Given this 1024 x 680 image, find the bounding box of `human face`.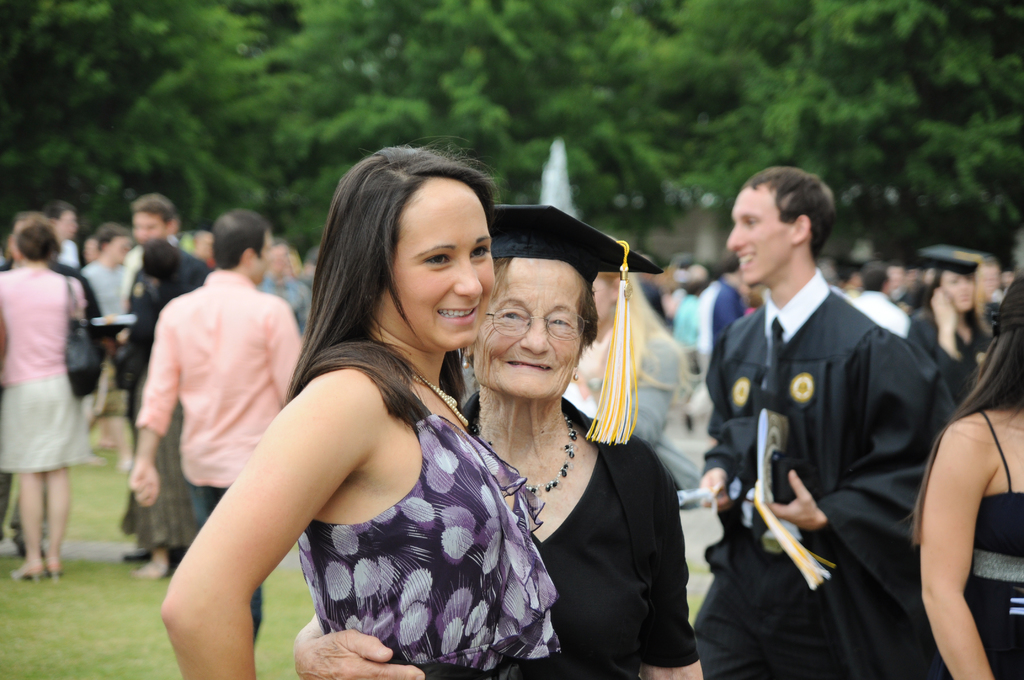
(250, 231, 273, 284).
